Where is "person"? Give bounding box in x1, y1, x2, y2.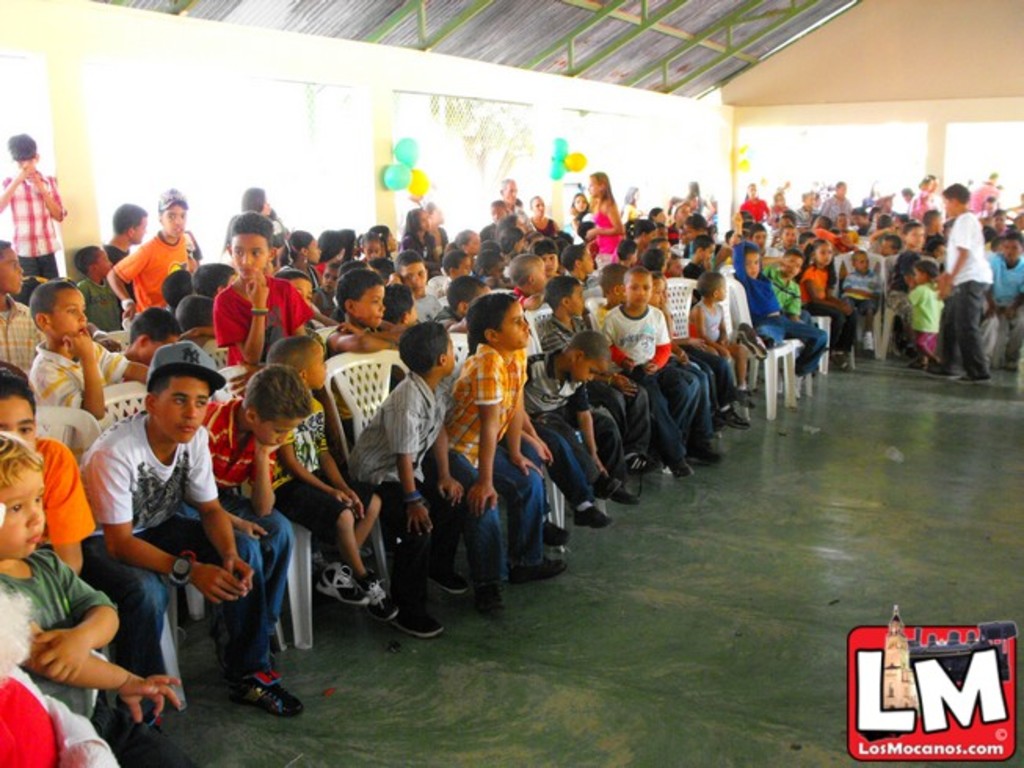
607, 265, 676, 473.
